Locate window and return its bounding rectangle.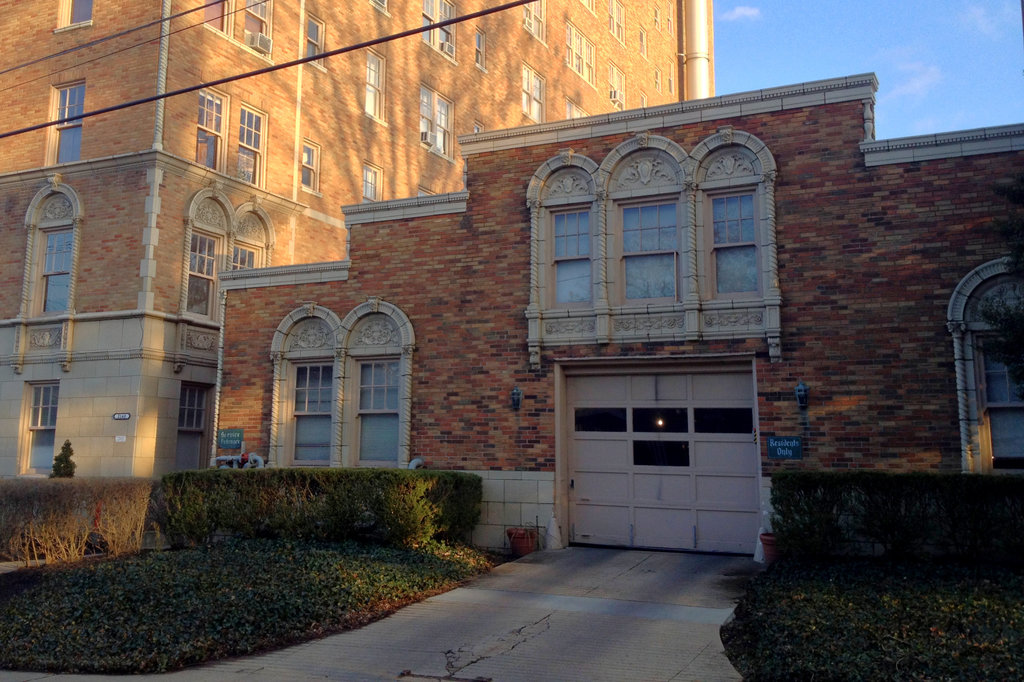
crop(36, 225, 74, 315).
